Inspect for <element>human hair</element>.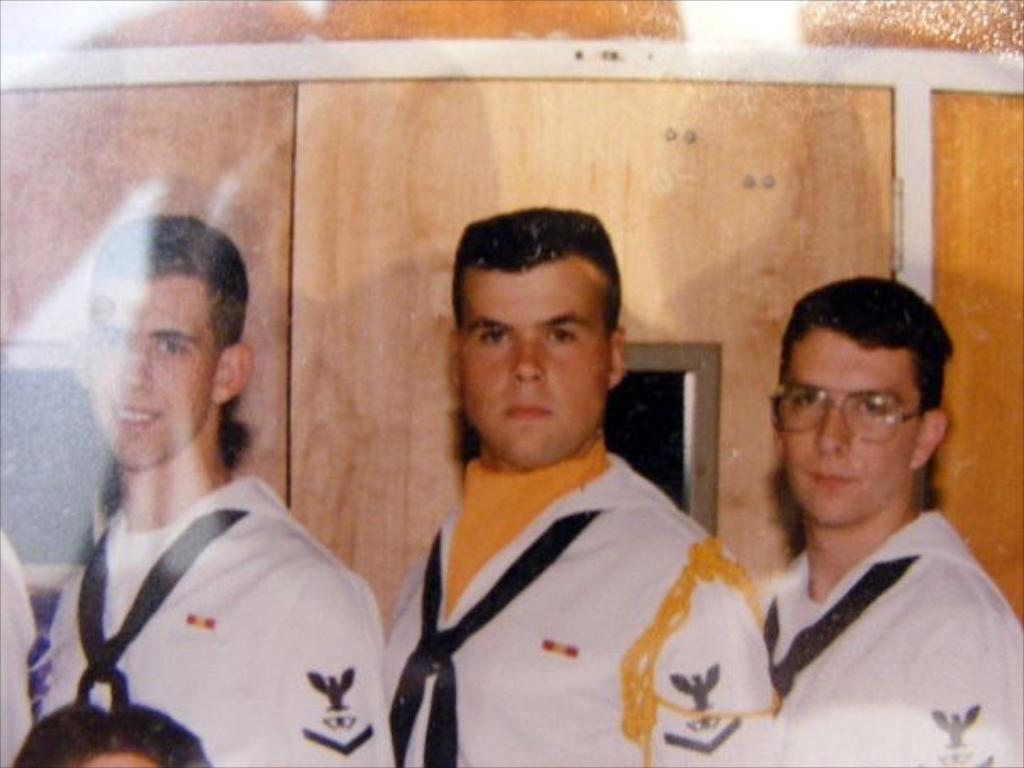
Inspection: crop(12, 704, 214, 766).
